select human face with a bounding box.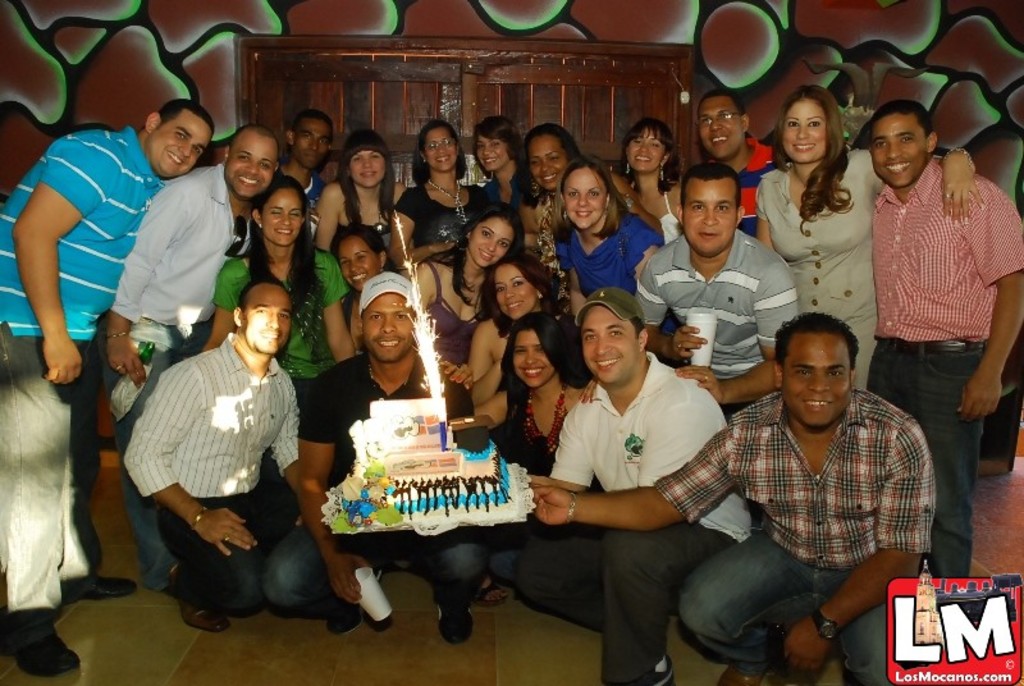
[512, 329, 547, 387].
